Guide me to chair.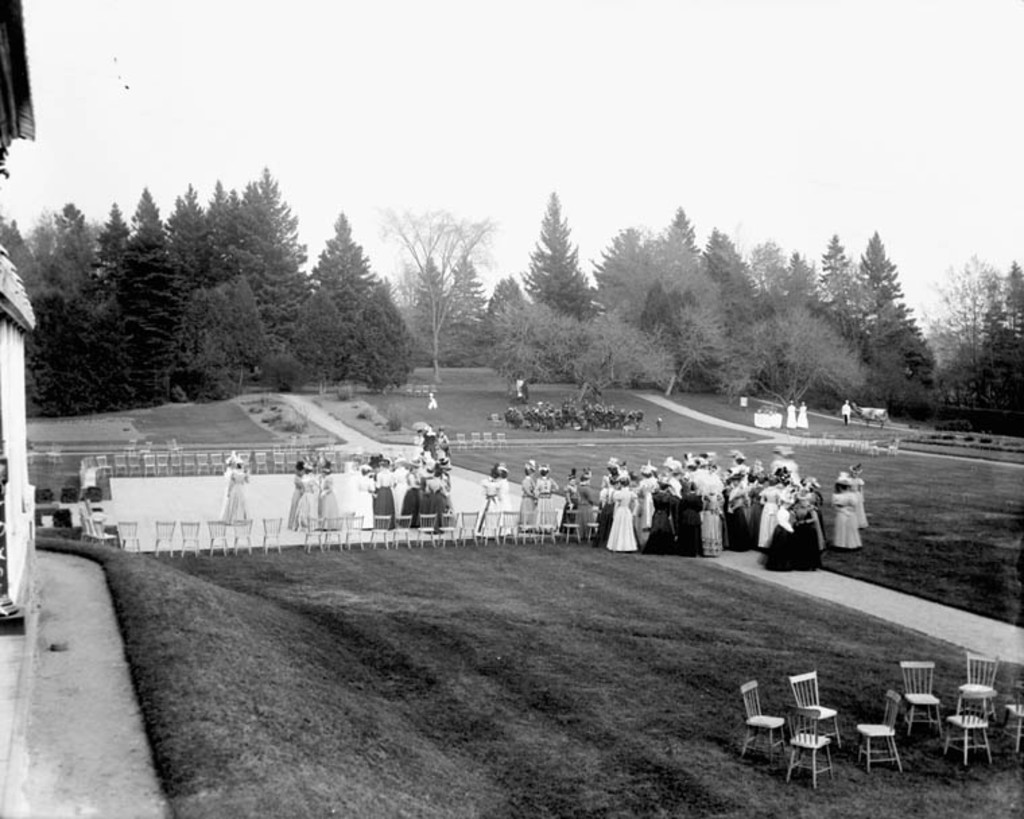
Guidance: [left=451, top=430, right=465, bottom=453].
